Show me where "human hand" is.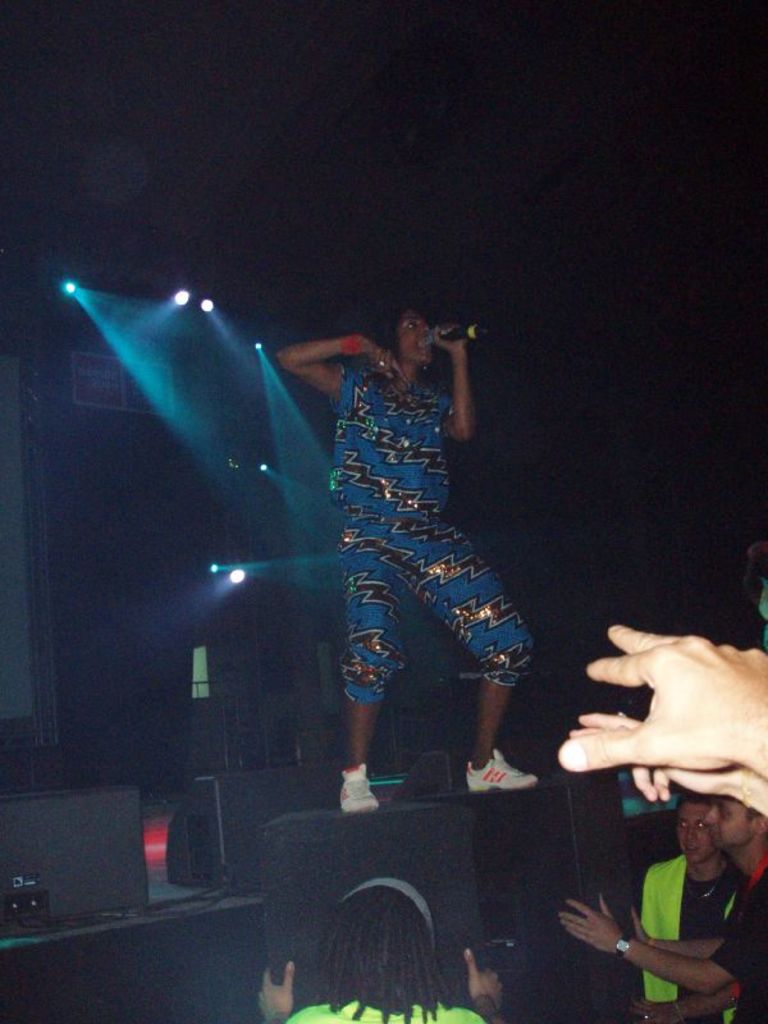
"human hand" is at <box>362,335,408,376</box>.
